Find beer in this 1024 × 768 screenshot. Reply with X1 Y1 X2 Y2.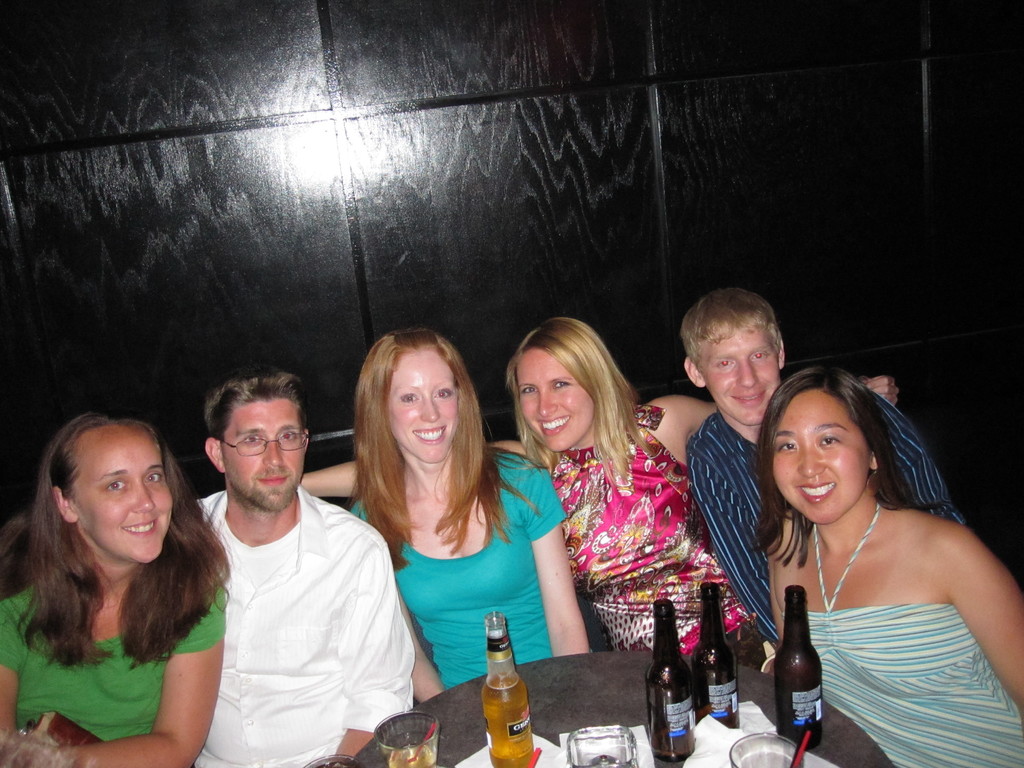
477 604 544 762.
